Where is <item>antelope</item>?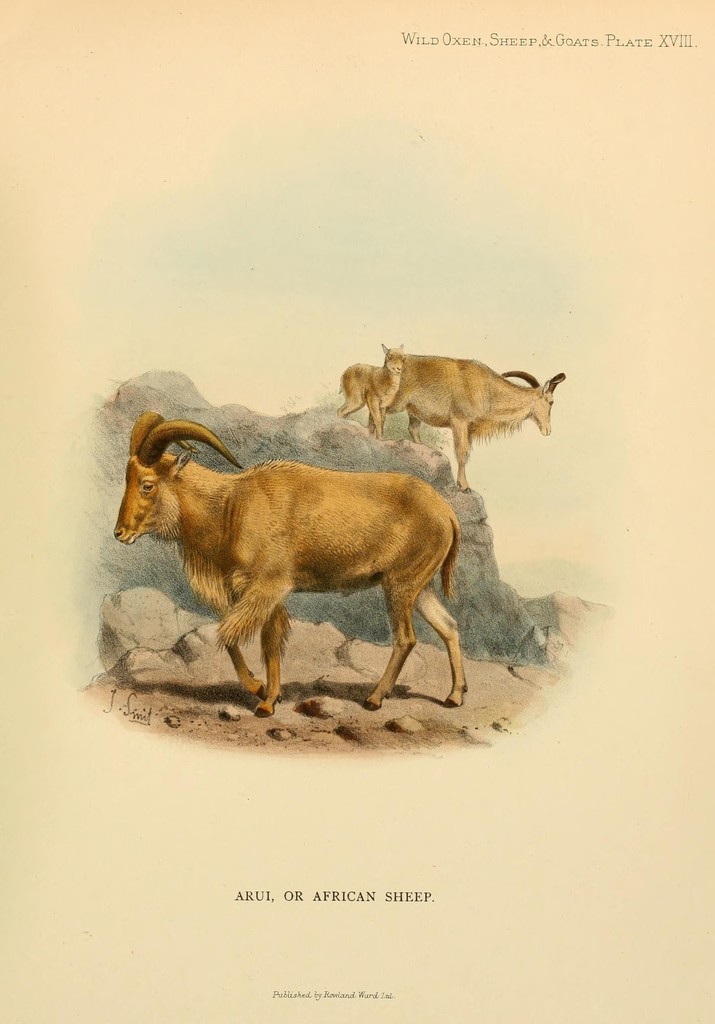
locate(341, 340, 405, 435).
